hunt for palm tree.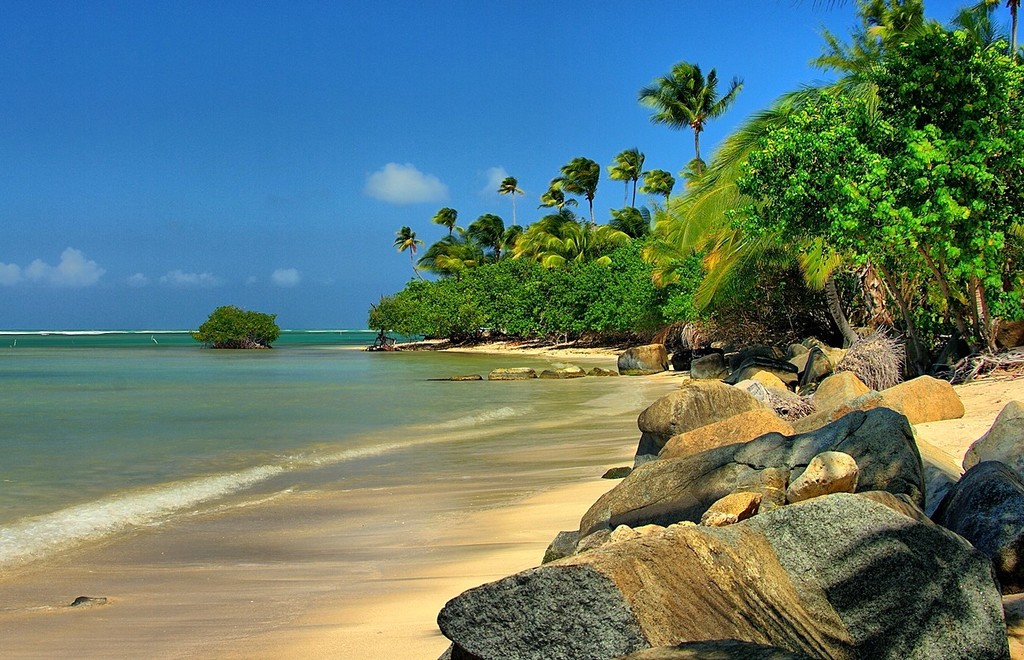
Hunted down at region(610, 144, 651, 215).
